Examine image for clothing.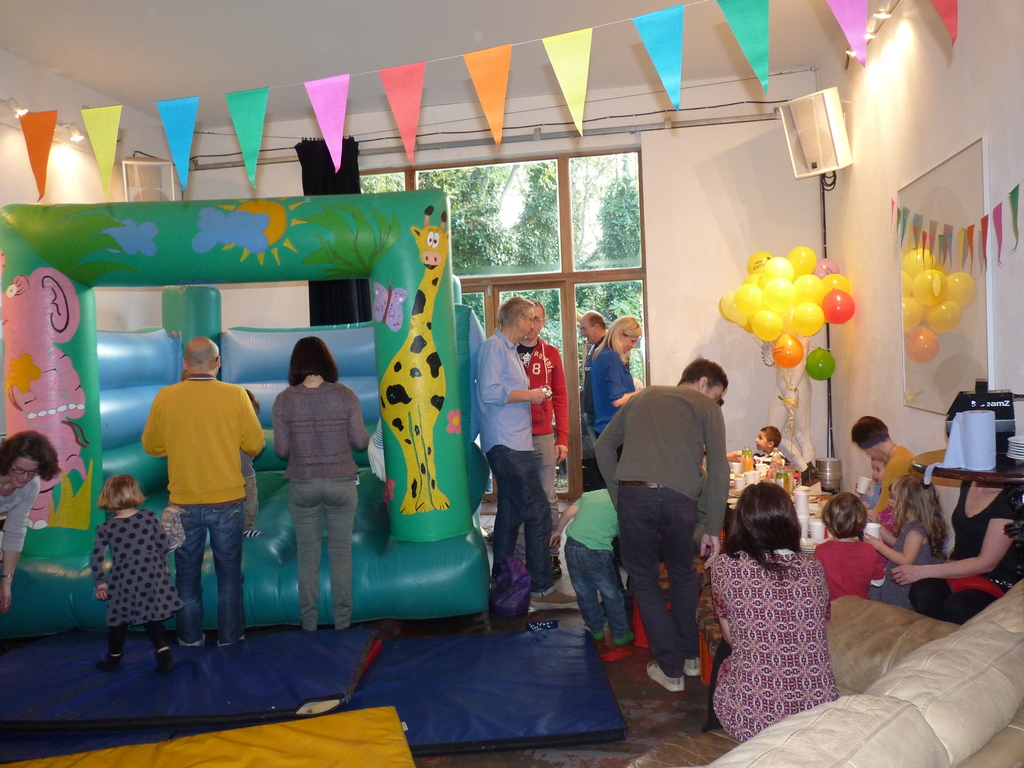
Examination result: bbox=(808, 541, 888, 620).
